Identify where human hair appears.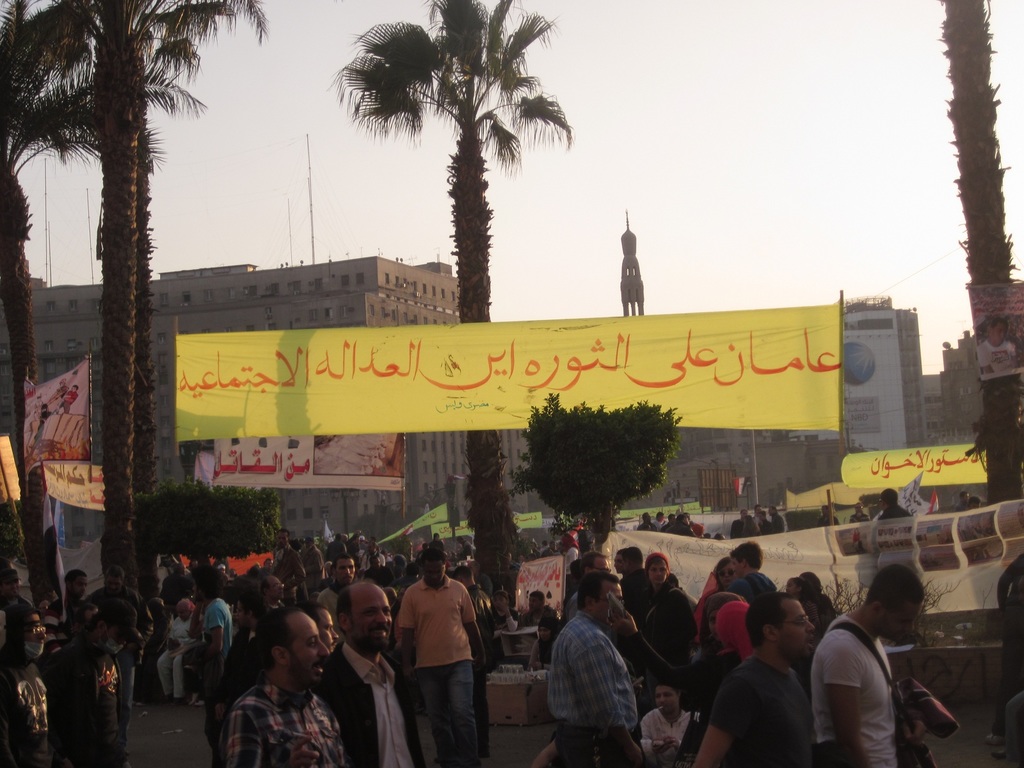
Appears at (730,541,763,578).
